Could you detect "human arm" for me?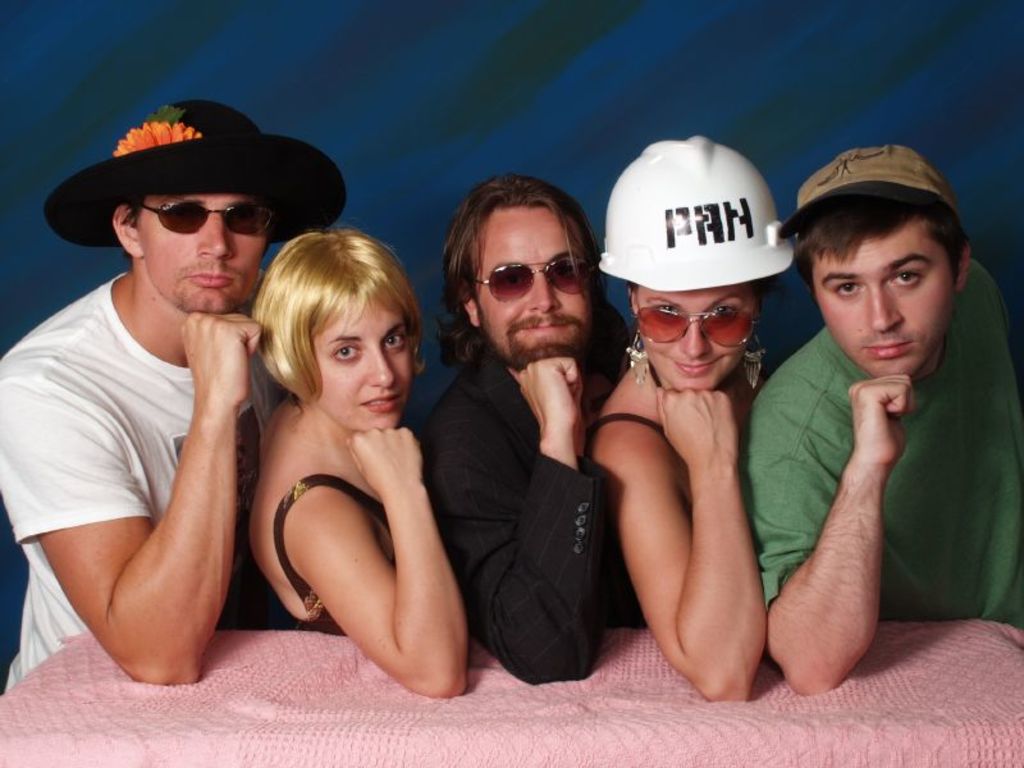
Detection result: x1=744, y1=366, x2=920, y2=701.
